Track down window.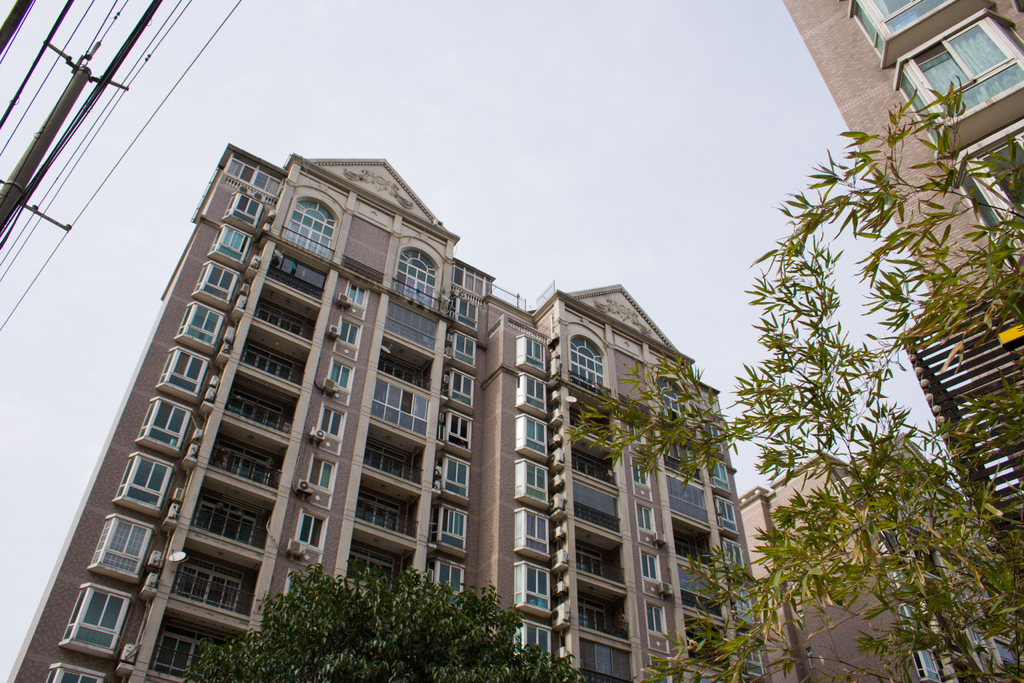
Tracked to box=[190, 494, 259, 547].
